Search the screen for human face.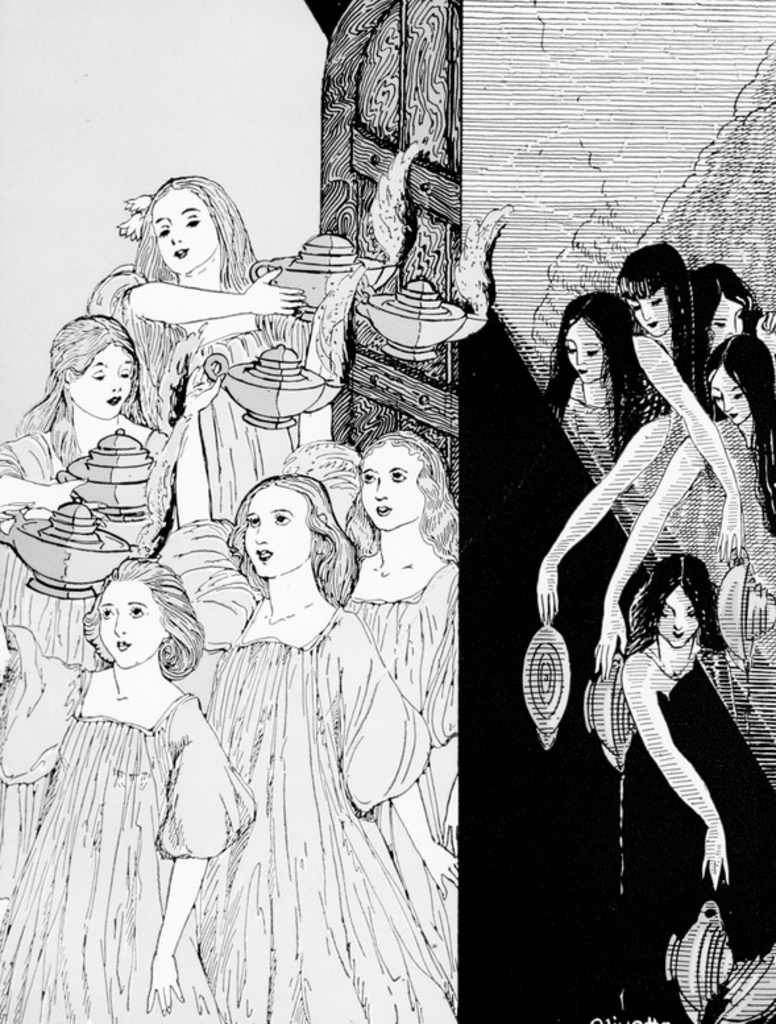
Found at 563,316,605,377.
